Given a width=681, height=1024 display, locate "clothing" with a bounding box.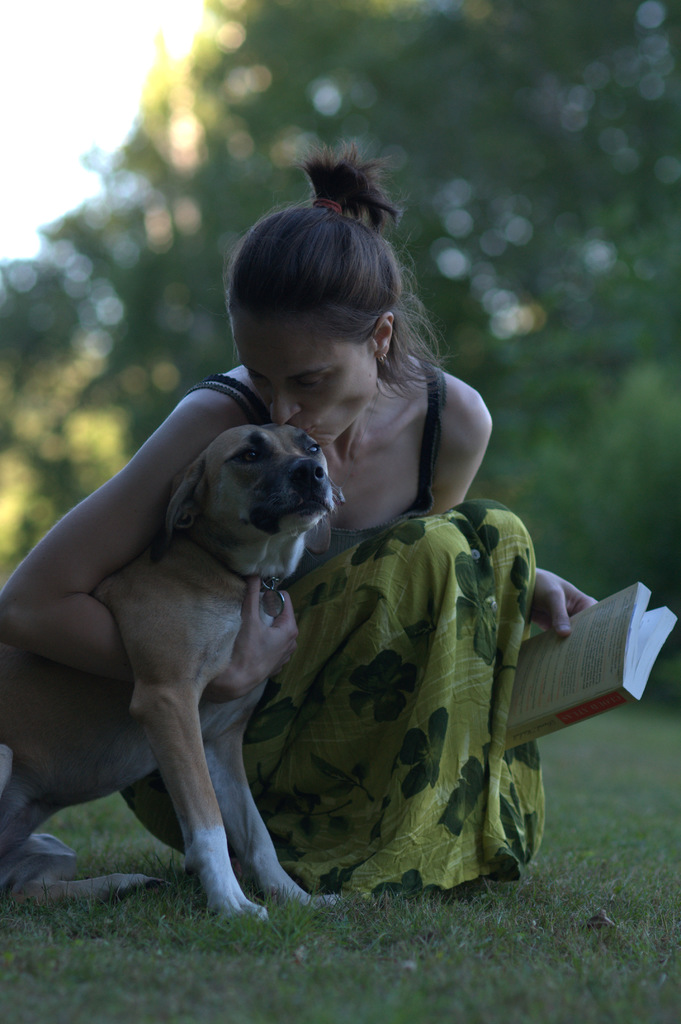
Located: select_region(236, 369, 550, 909).
